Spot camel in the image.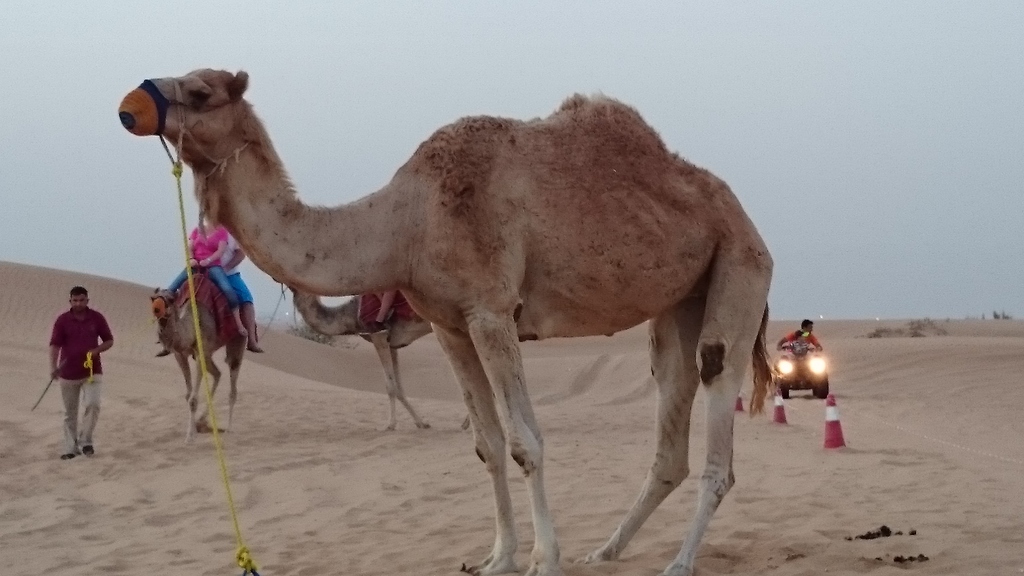
camel found at (x1=119, y1=66, x2=775, y2=575).
